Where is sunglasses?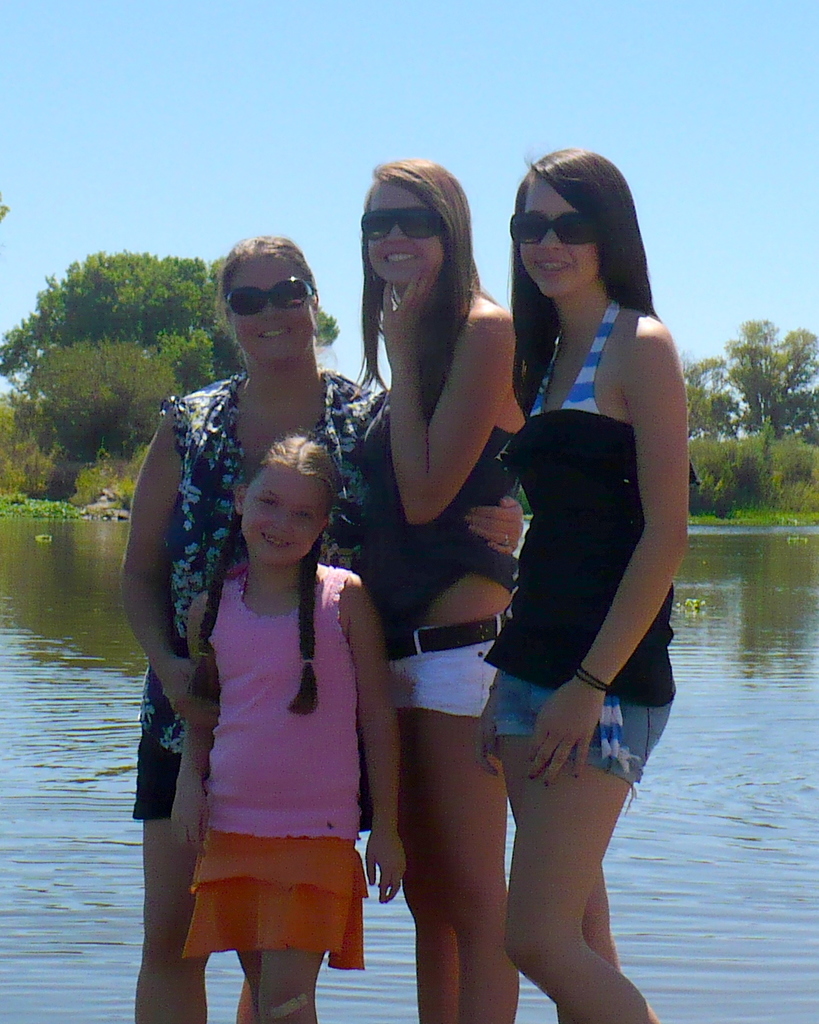
<region>224, 278, 314, 318</region>.
